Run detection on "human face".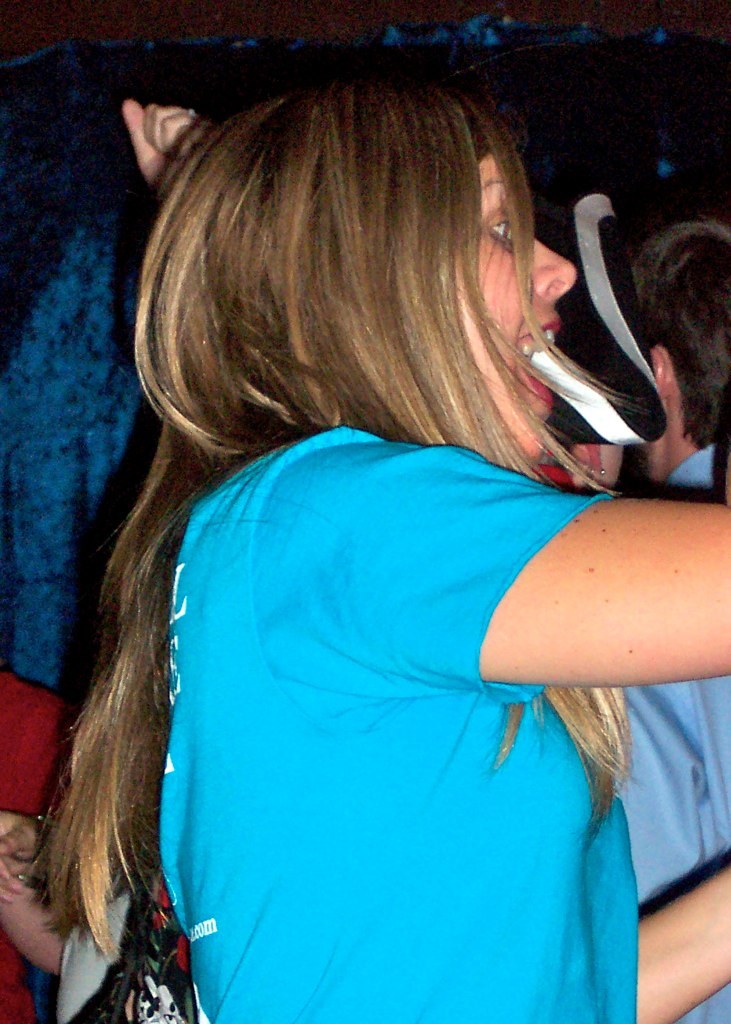
Result: <box>452,145,580,468</box>.
